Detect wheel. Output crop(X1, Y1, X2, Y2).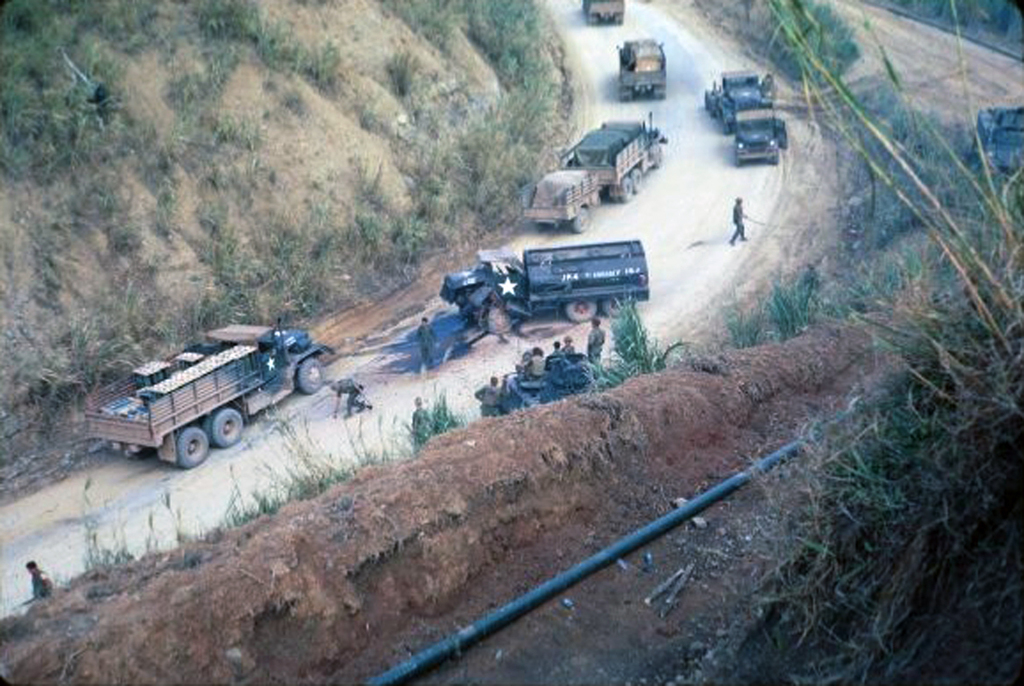
crop(566, 298, 602, 321).
